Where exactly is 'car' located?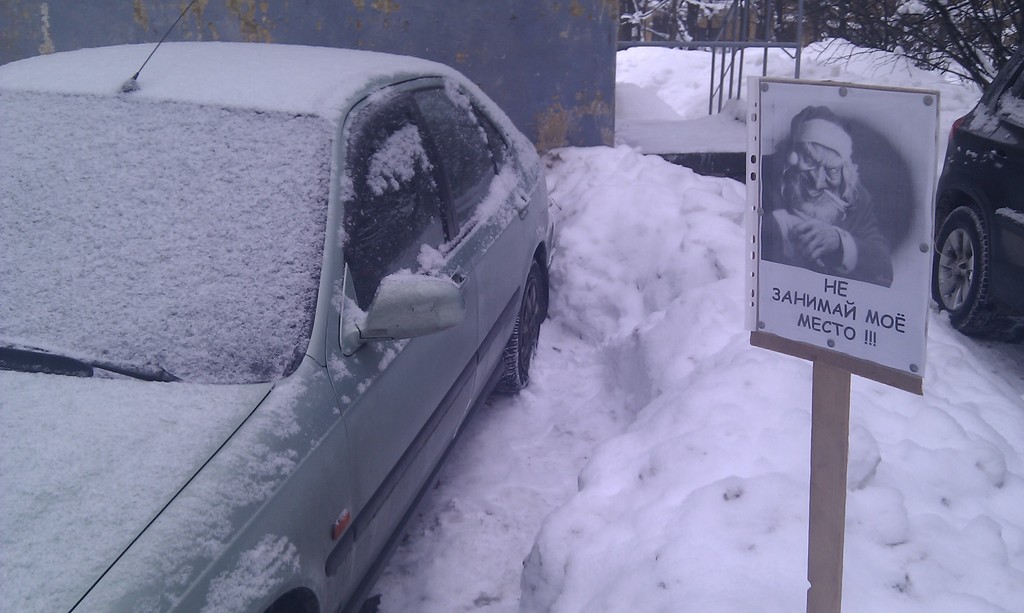
Its bounding box is Rect(0, 0, 572, 610).
